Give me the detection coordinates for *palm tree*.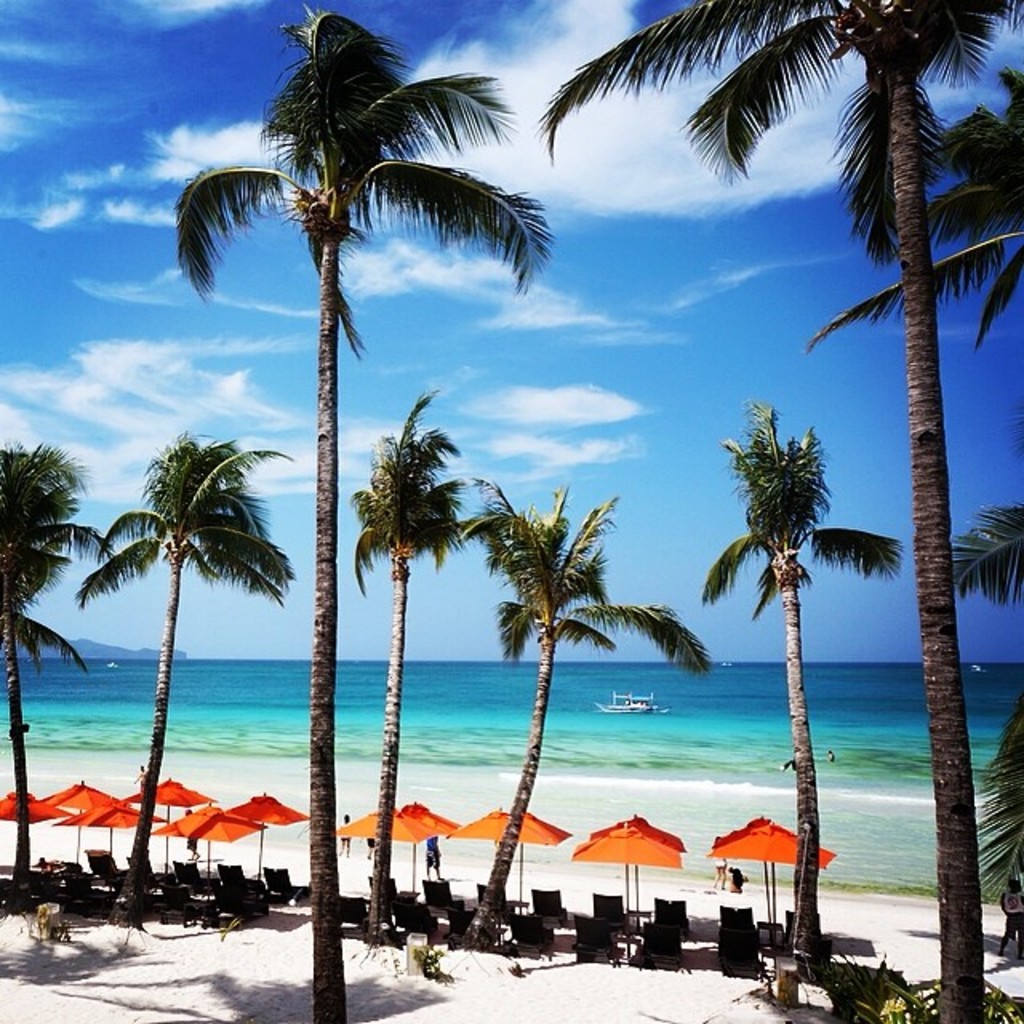
174/3/558/1019.
